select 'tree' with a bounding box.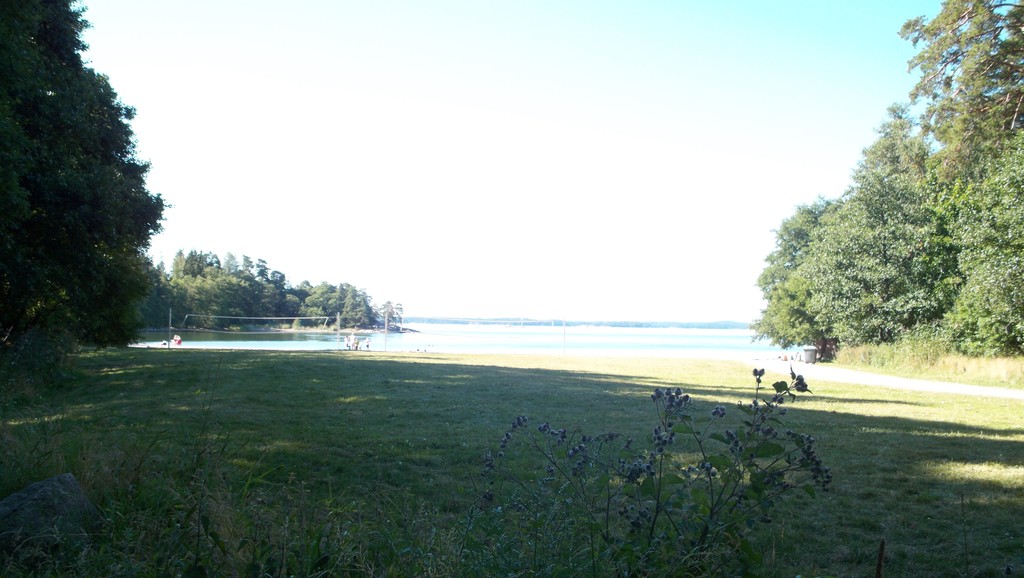
BBox(908, 0, 1023, 356).
